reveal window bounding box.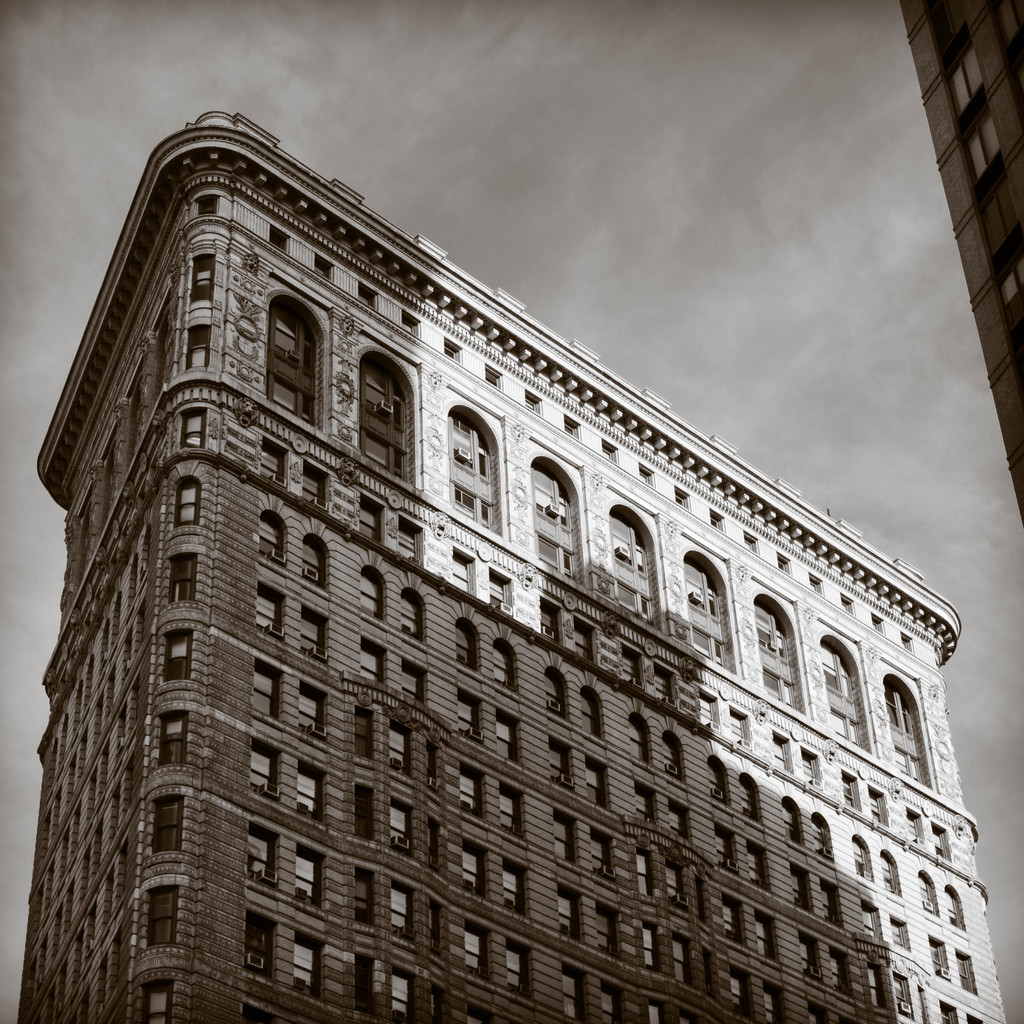
Revealed: pyautogui.locateOnScreen(169, 552, 199, 610).
